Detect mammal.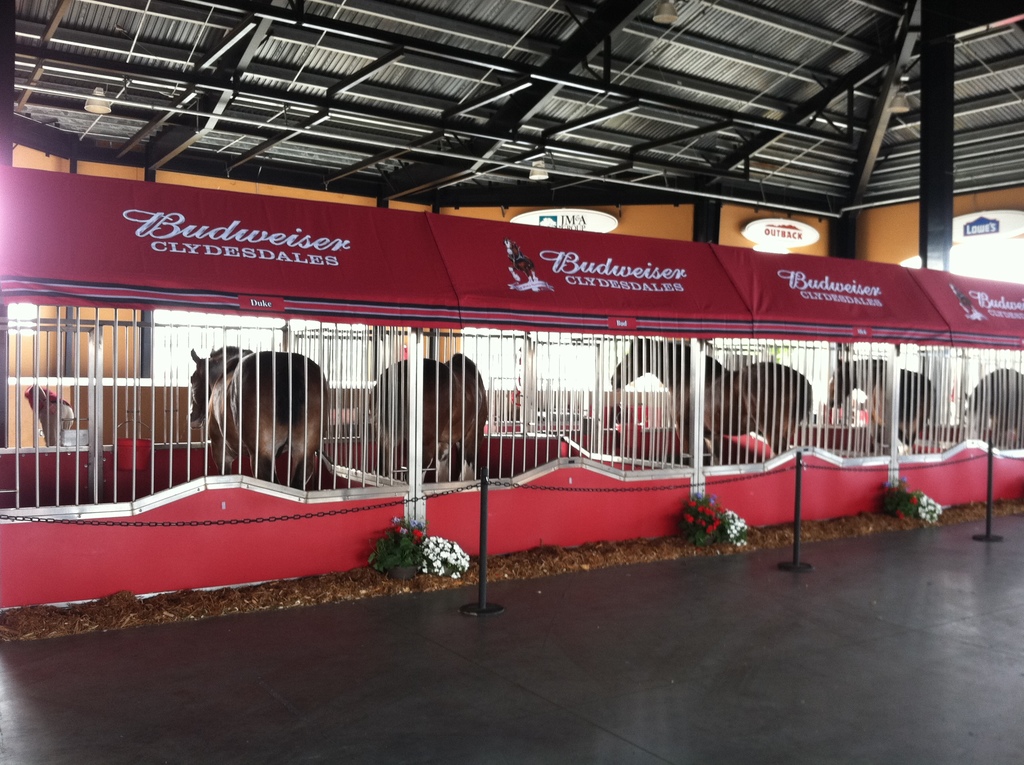
Detected at bbox(365, 349, 493, 488).
